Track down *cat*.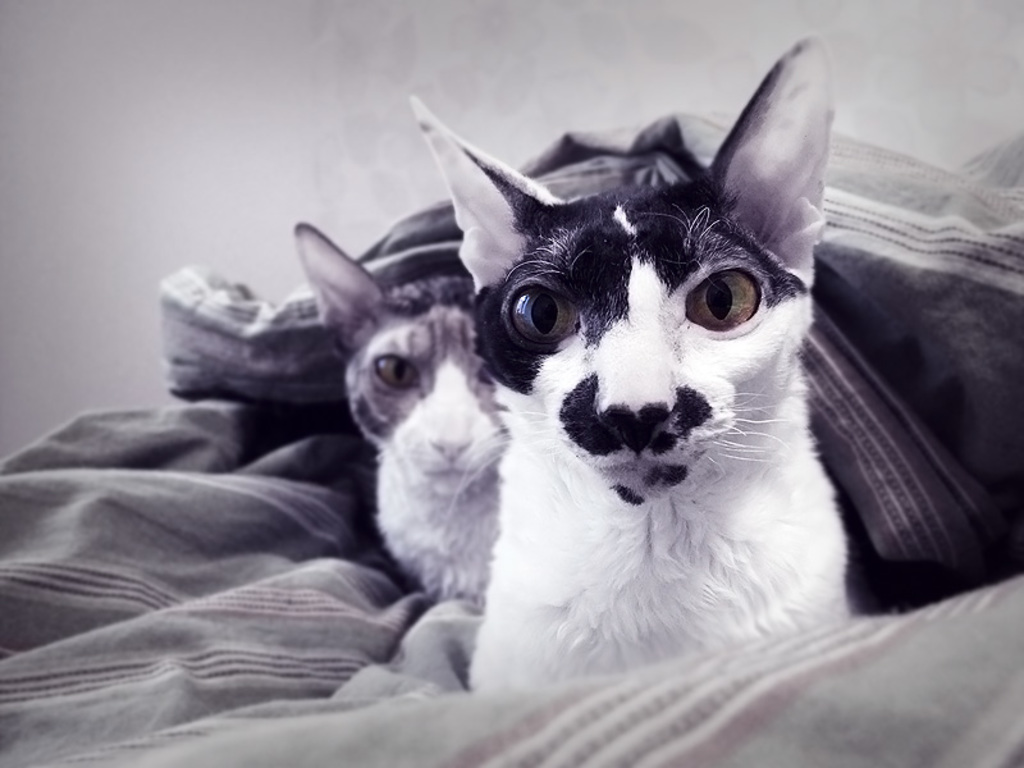
Tracked to pyautogui.locateOnScreen(284, 214, 513, 621).
